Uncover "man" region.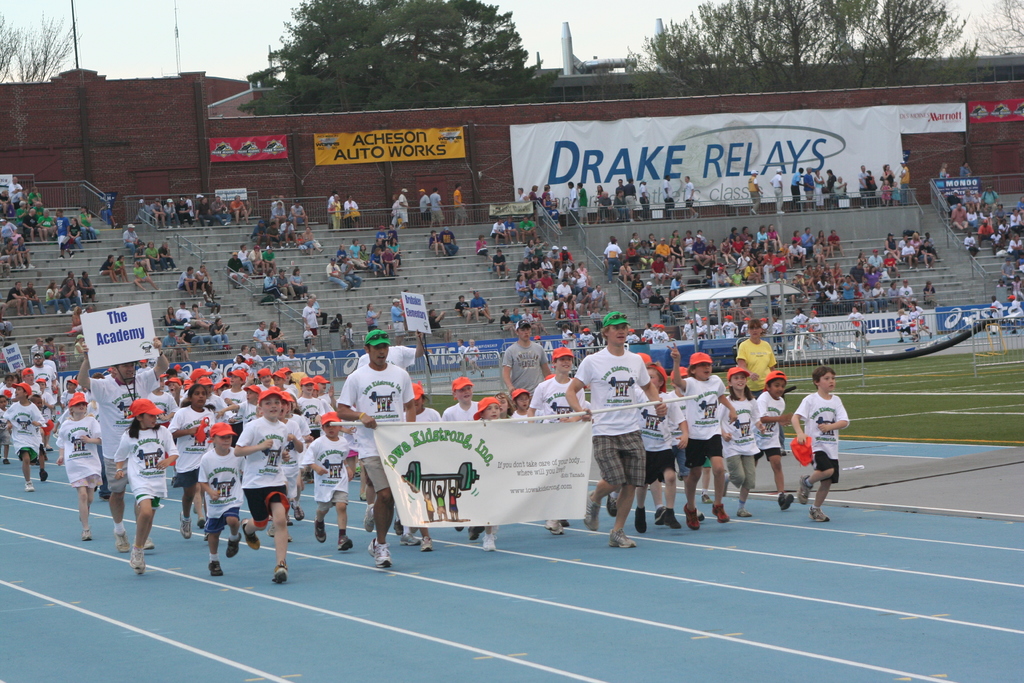
Uncovered: [441, 228, 458, 255].
